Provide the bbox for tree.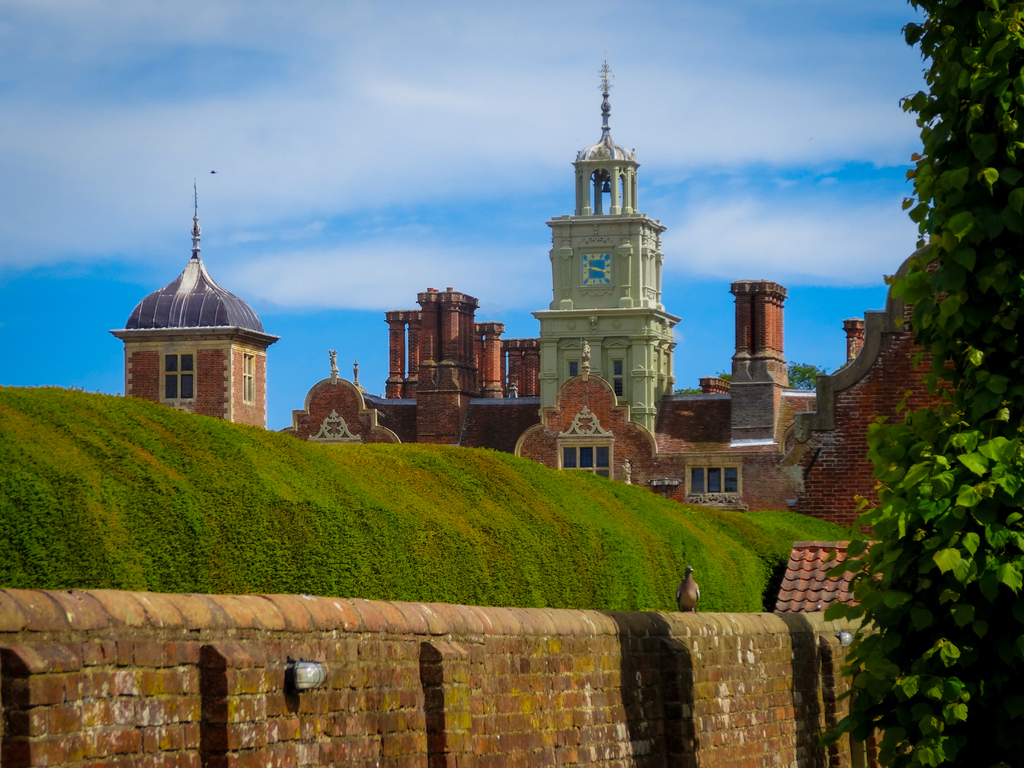
left=816, top=0, right=1023, bottom=767.
